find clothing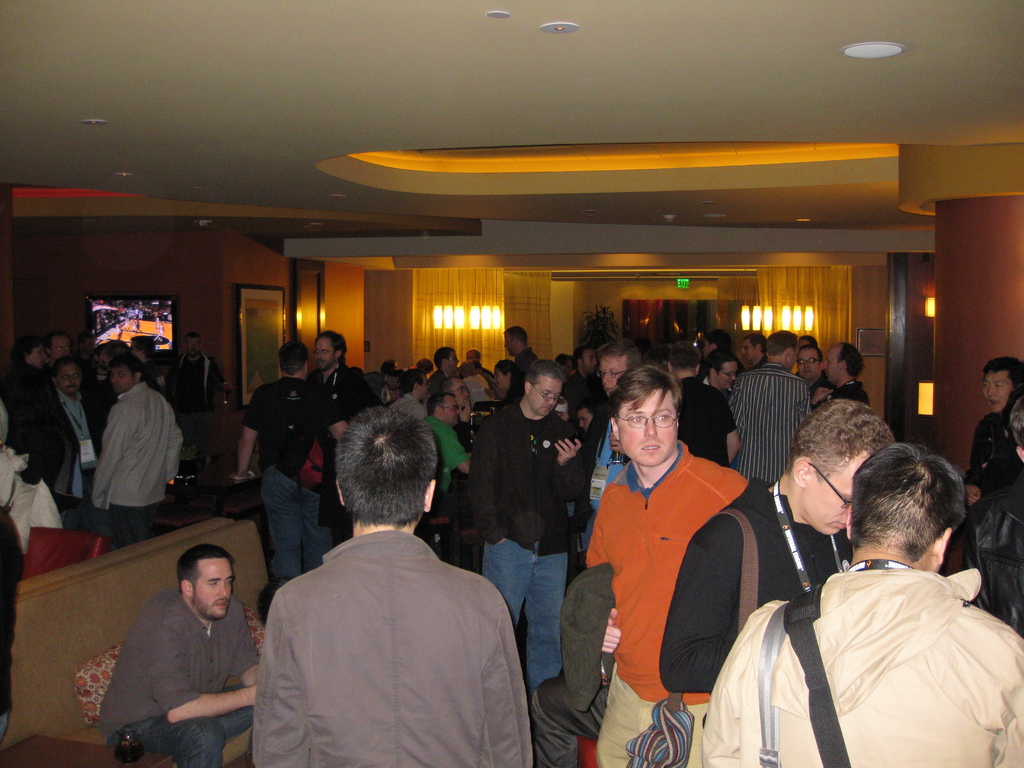
bbox=(75, 379, 177, 539)
